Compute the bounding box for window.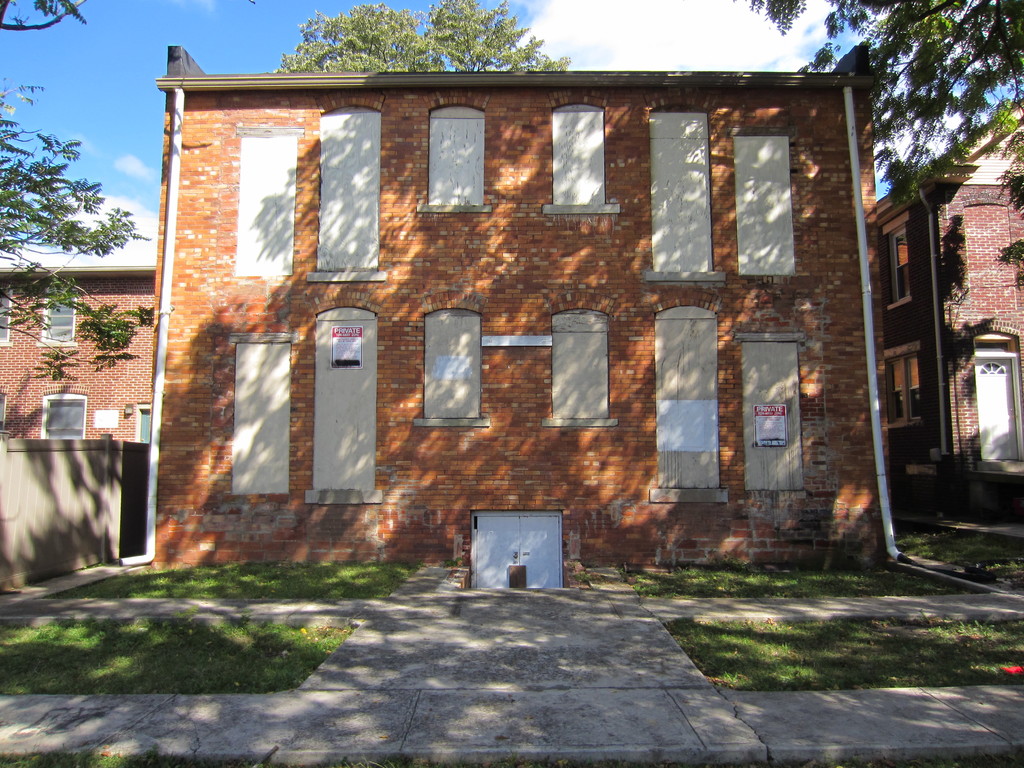
316,106,381,279.
